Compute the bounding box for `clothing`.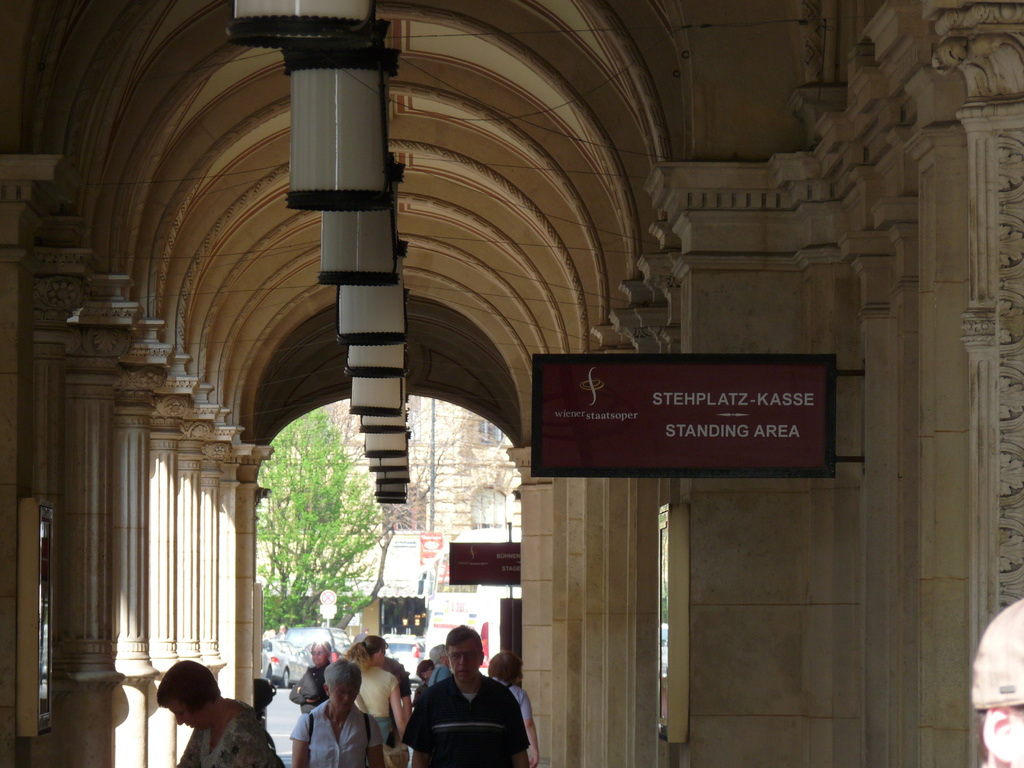
detection(403, 675, 536, 767).
